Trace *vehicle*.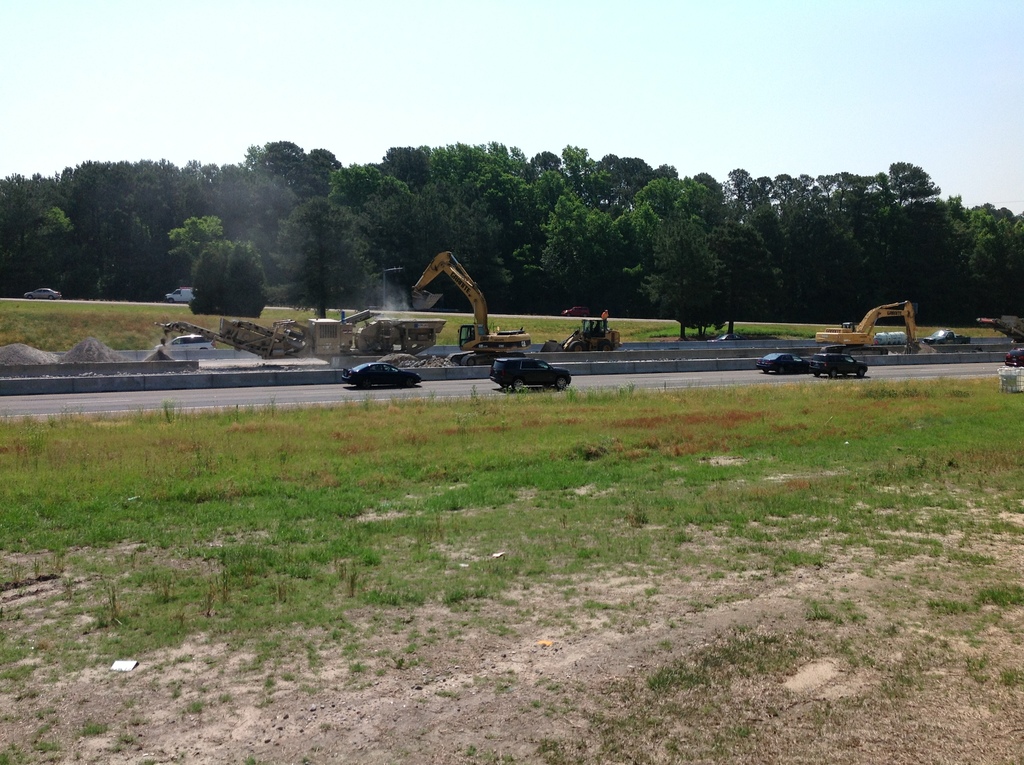
Traced to (left=23, top=286, right=61, bottom=299).
